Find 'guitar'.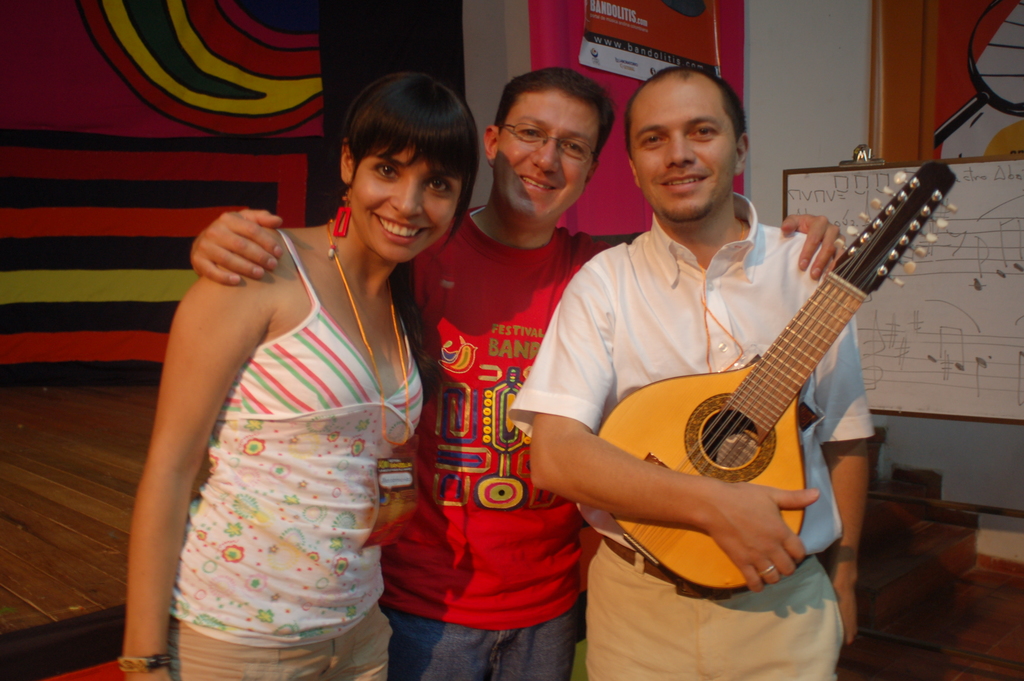
[590, 159, 959, 596].
